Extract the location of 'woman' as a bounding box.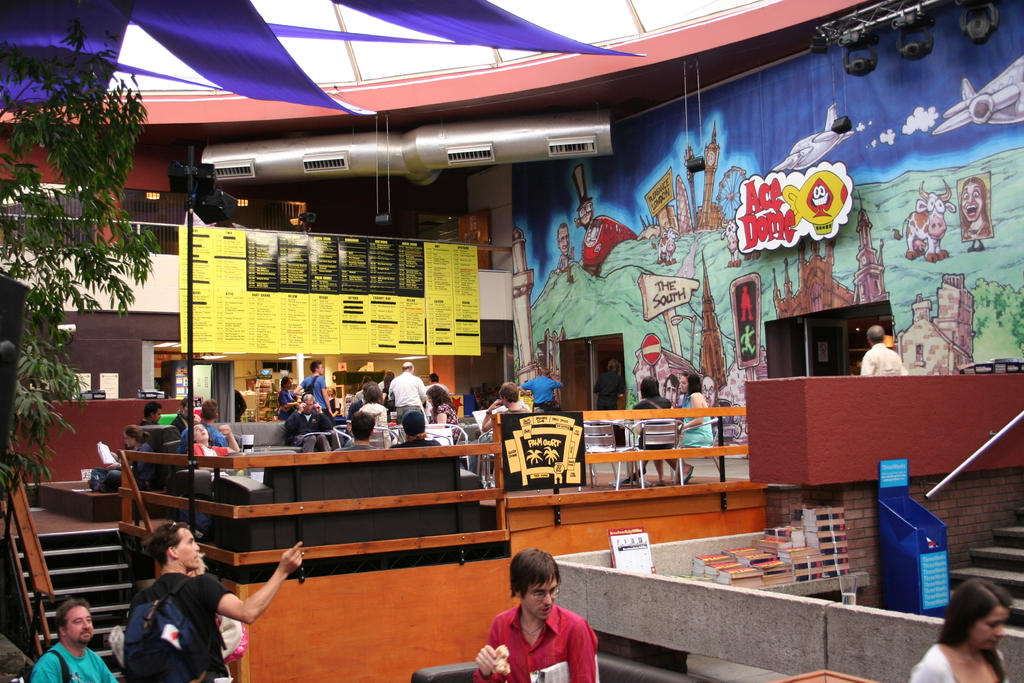
{"x1": 425, "y1": 383, "x2": 460, "y2": 440}.
